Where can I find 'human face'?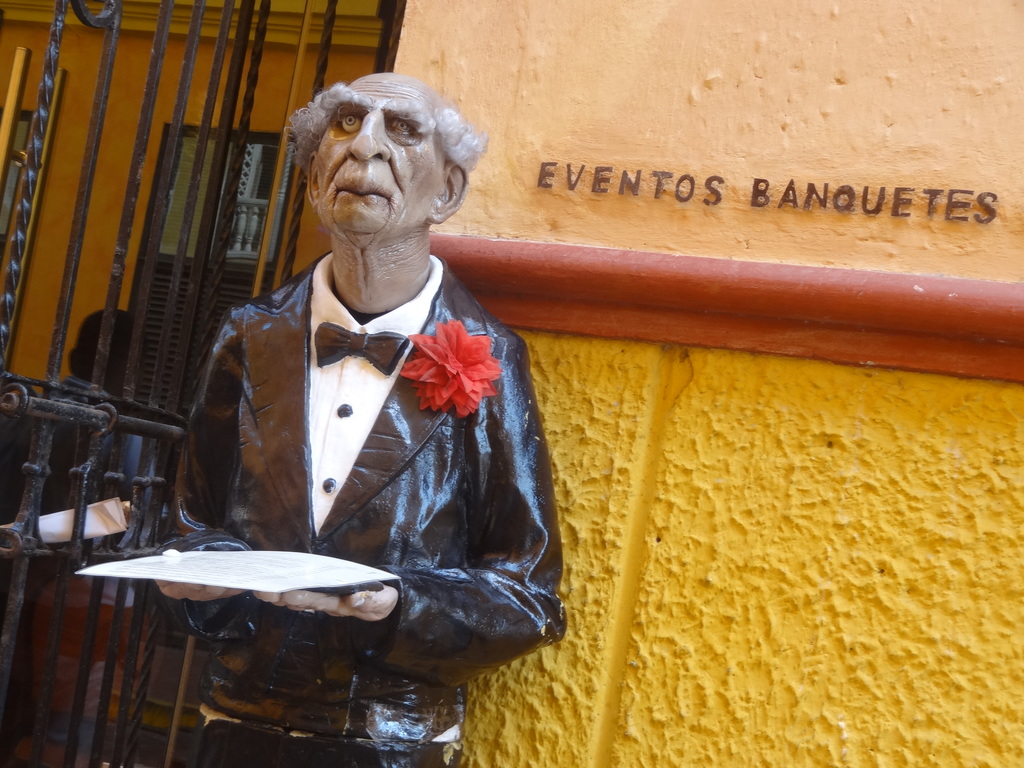
You can find it at <bbox>312, 98, 451, 243</bbox>.
